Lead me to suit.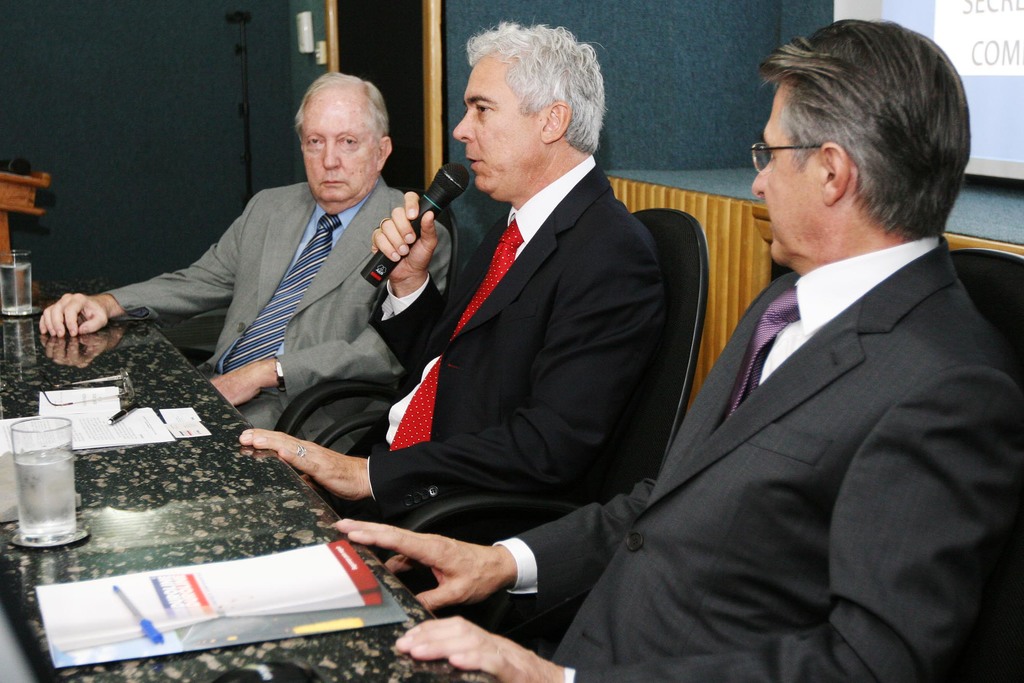
Lead to {"x1": 494, "y1": 236, "x2": 1023, "y2": 682}.
